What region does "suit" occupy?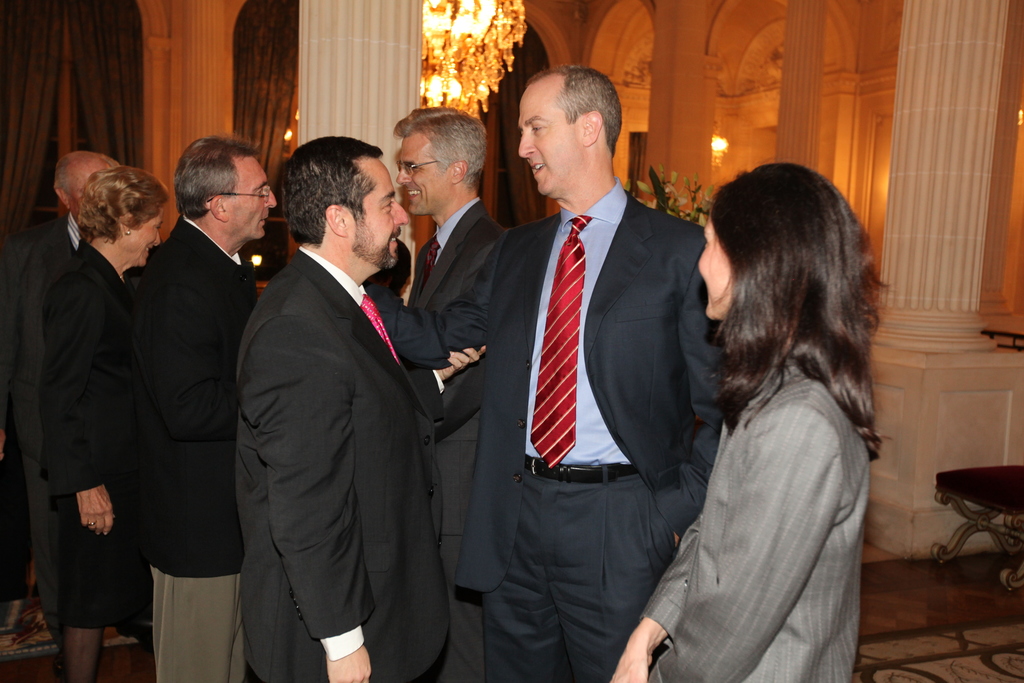
bbox=[364, 181, 740, 682].
